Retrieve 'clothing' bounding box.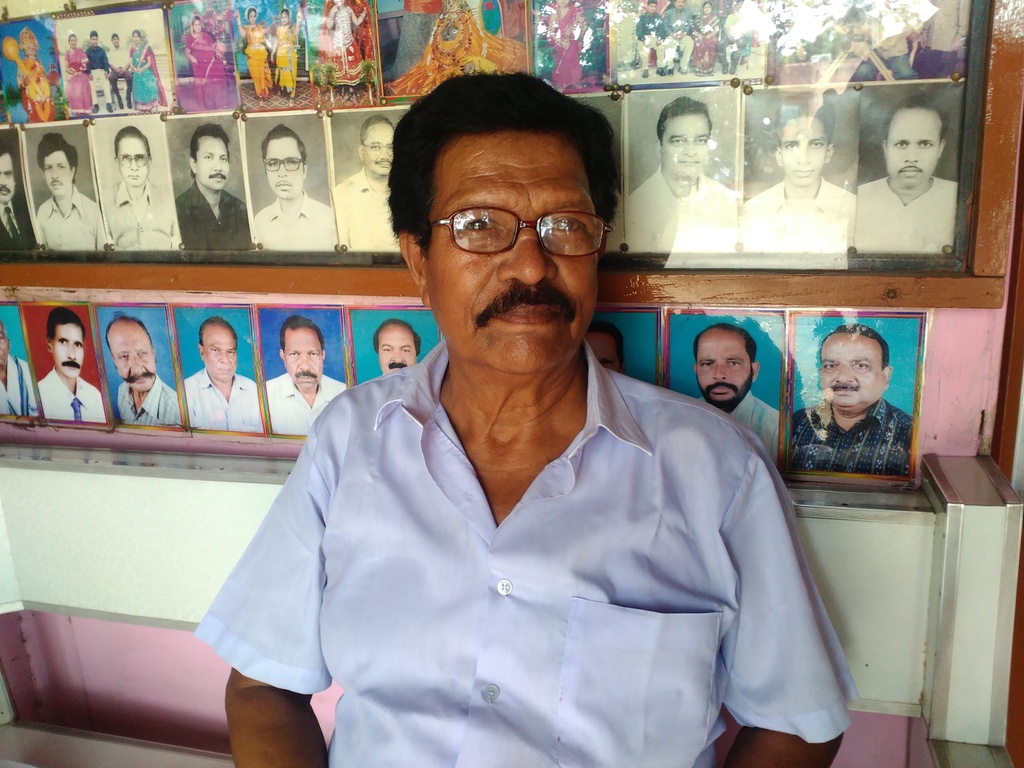
Bounding box: crop(697, 391, 776, 460).
